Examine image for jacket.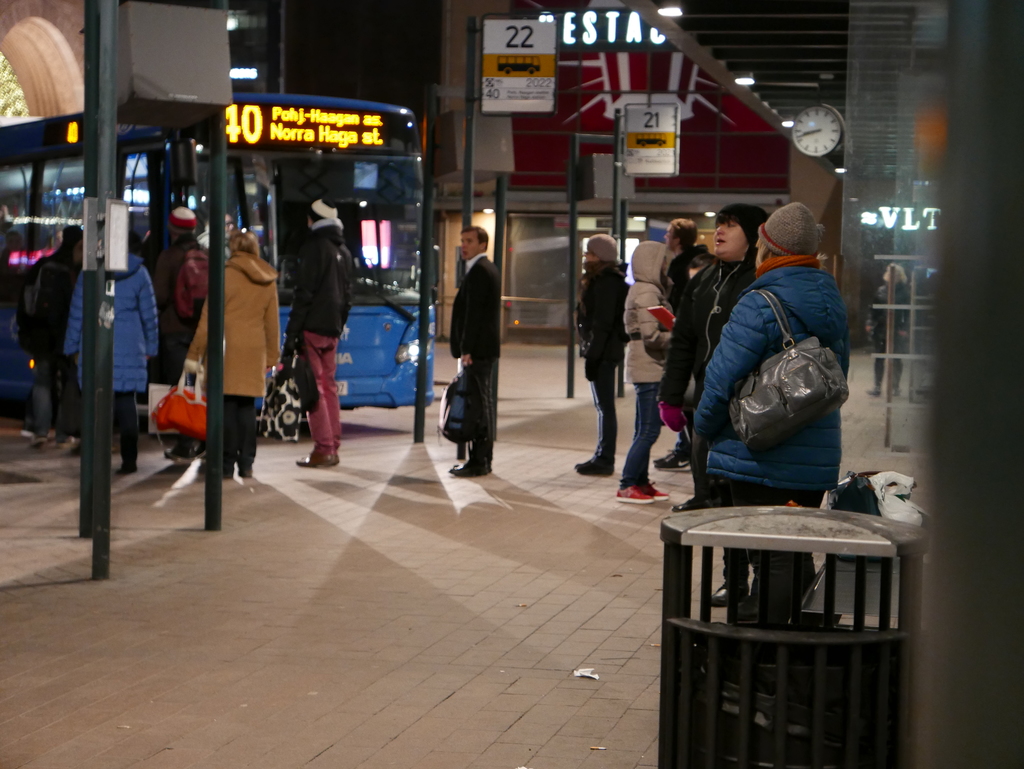
Examination result: box=[572, 262, 630, 384].
